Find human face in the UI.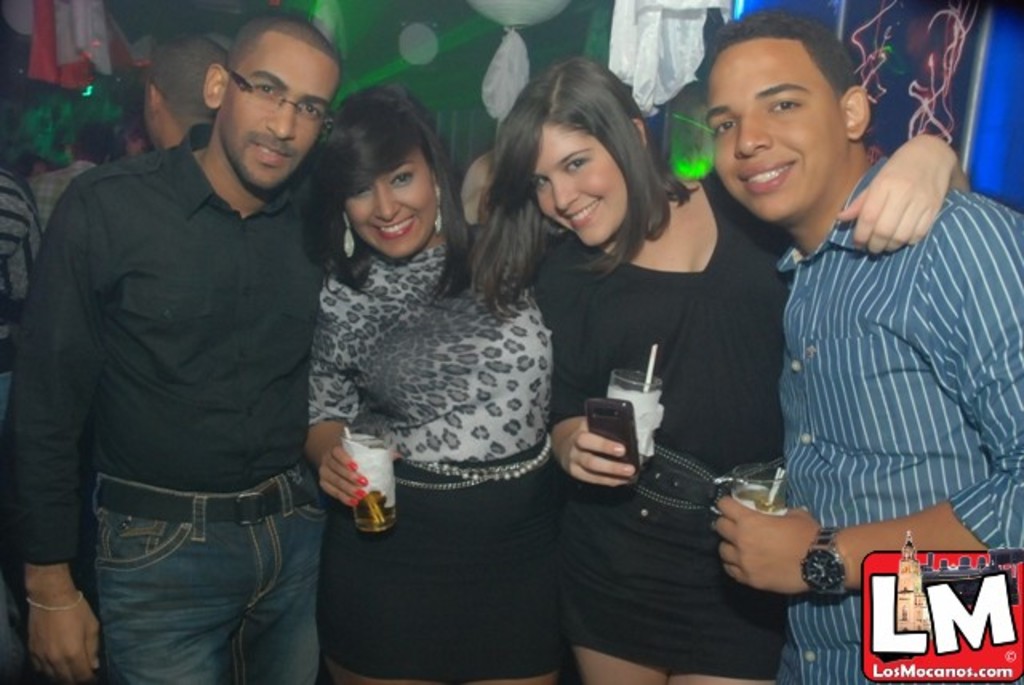
UI element at [x1=536, y1=134, x2=622, y2=243].
